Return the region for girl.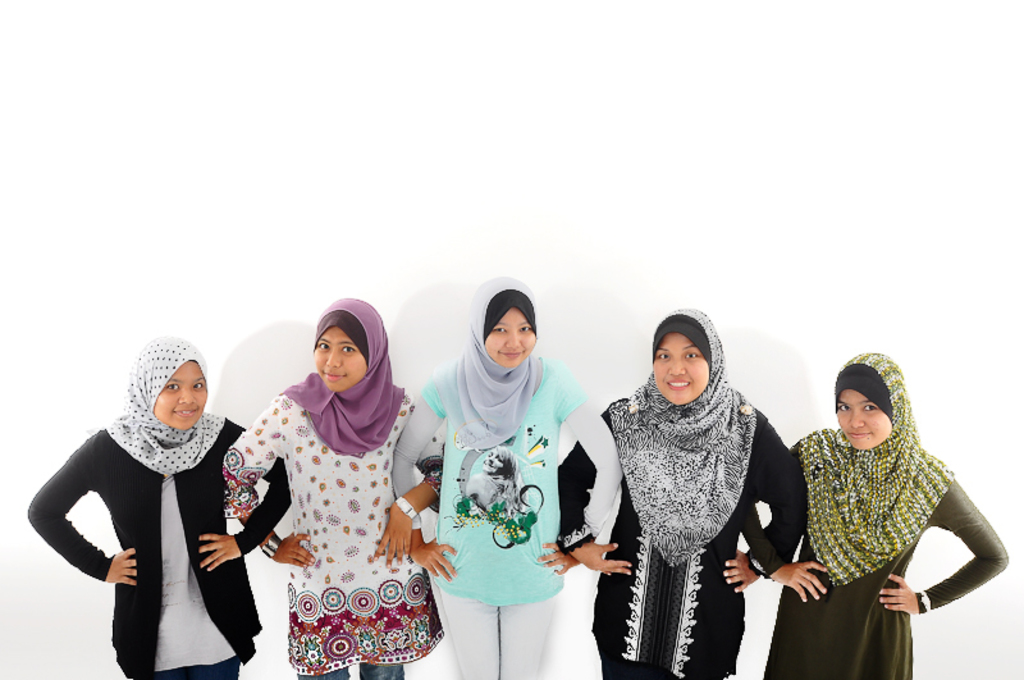
219,295,447,679.
